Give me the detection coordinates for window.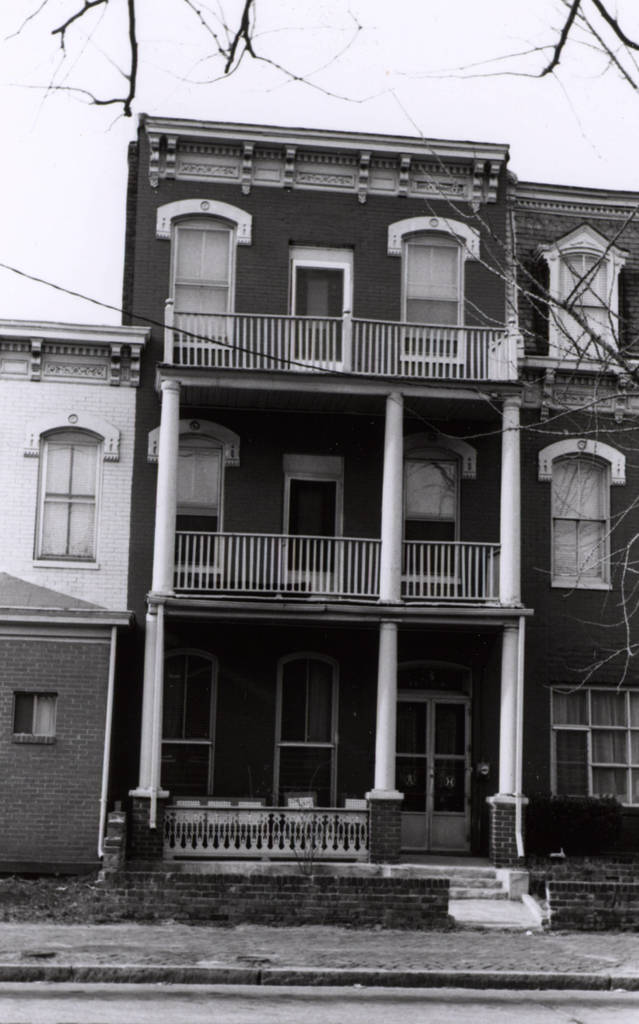
[left=400, top=426, right=458, bottom=584].
